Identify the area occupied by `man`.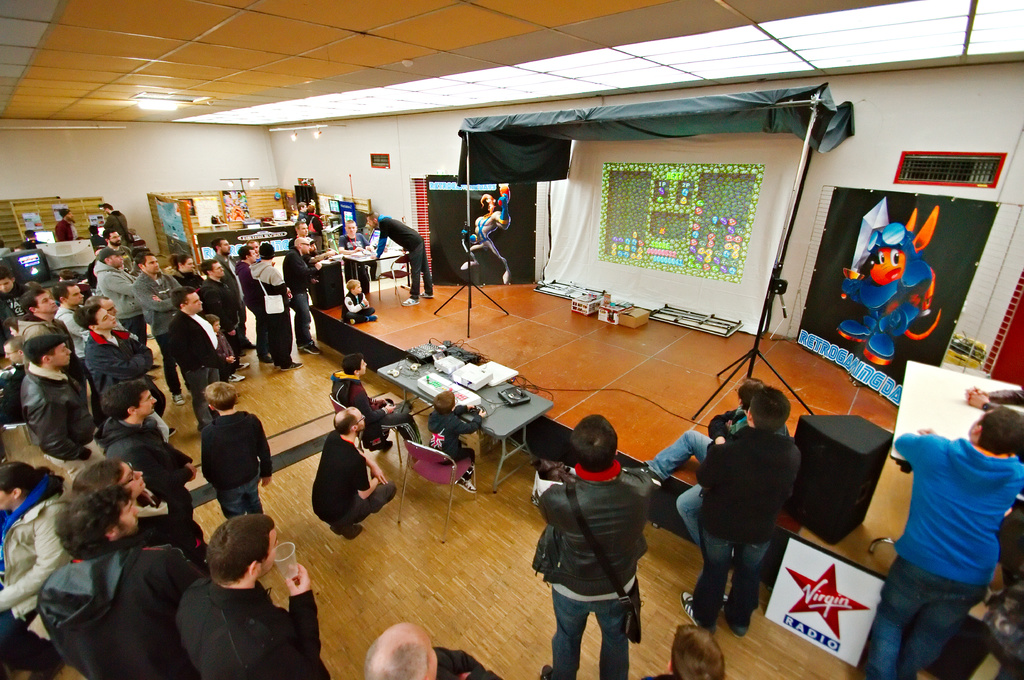
Area: box(34, 484, 193, 679).
